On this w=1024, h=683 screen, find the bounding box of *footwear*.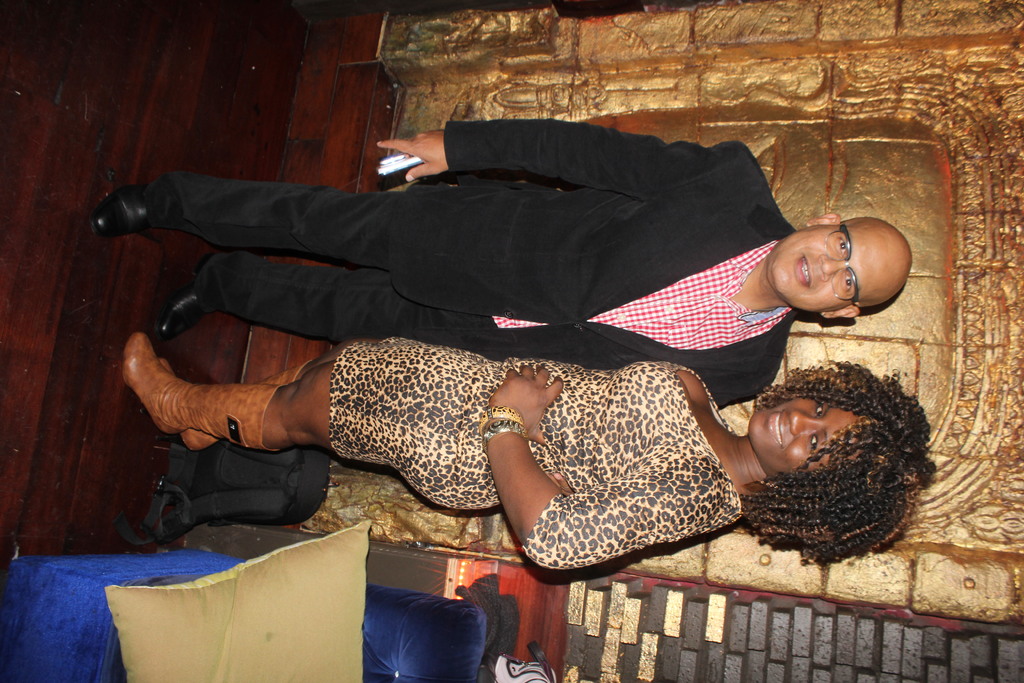
Bounding box: Rect(152, 255, 216, 343).
